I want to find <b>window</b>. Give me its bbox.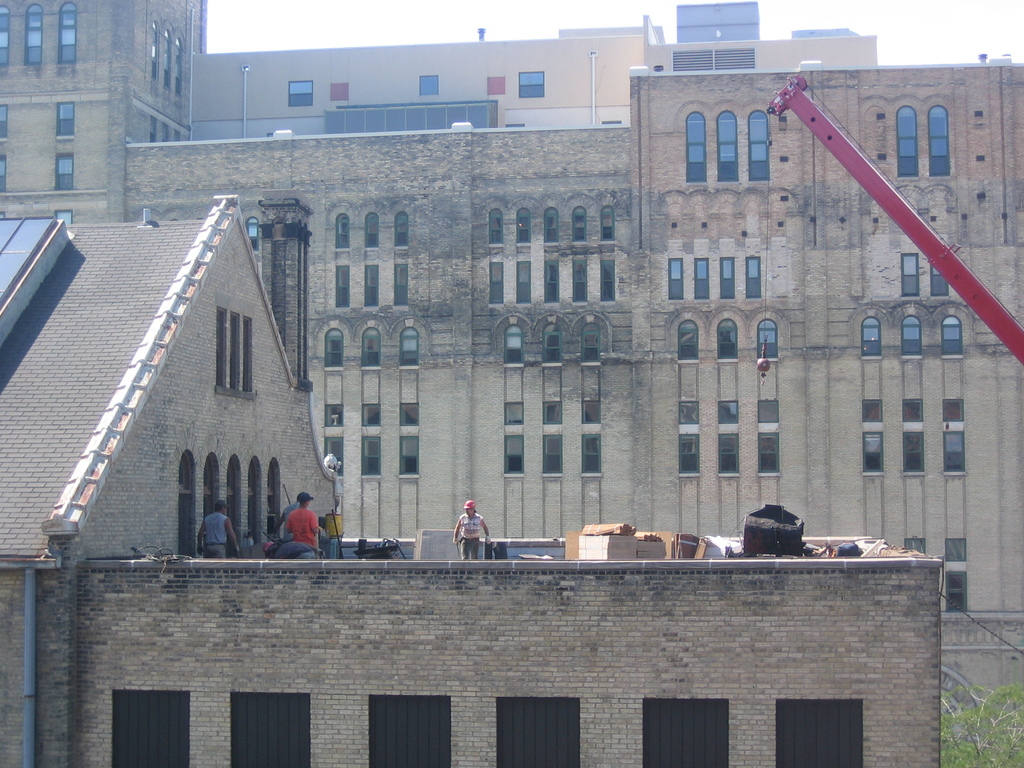
x1=686, y1=111, x2=710, y2=184.
